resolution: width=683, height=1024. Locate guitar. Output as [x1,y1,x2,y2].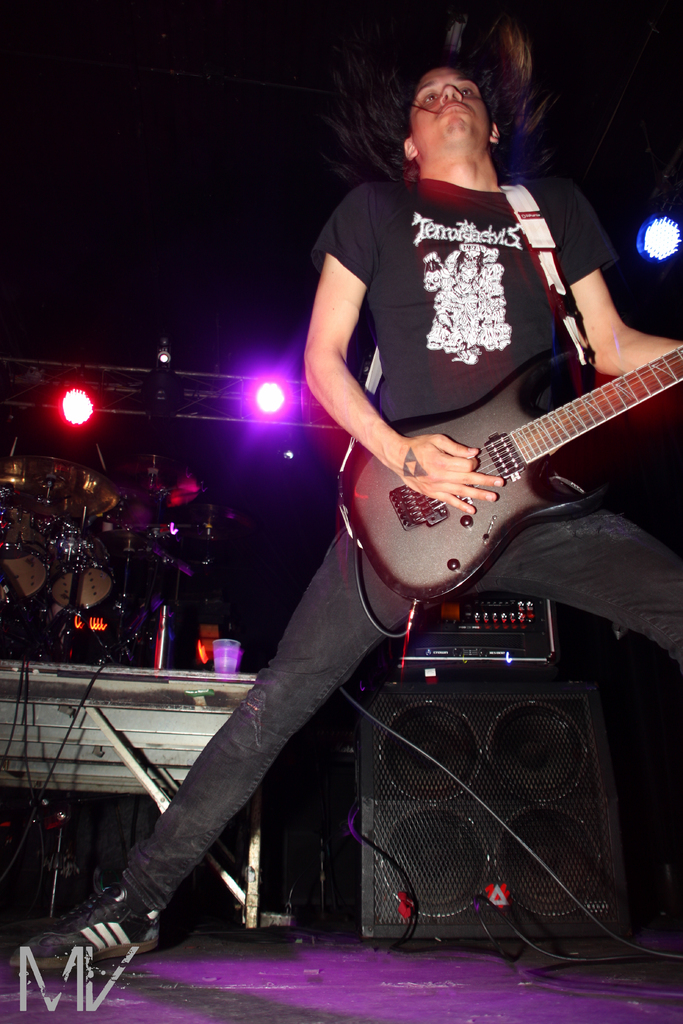
[324,345,682,603].
